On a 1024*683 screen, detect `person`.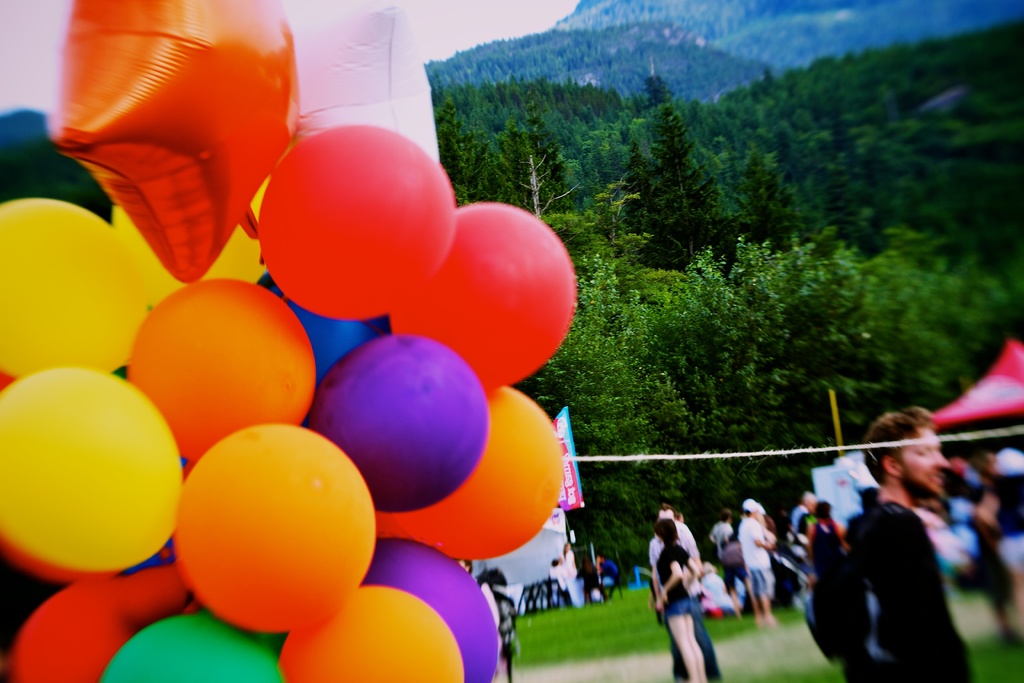
Rect(800, 495, 847, 592).
